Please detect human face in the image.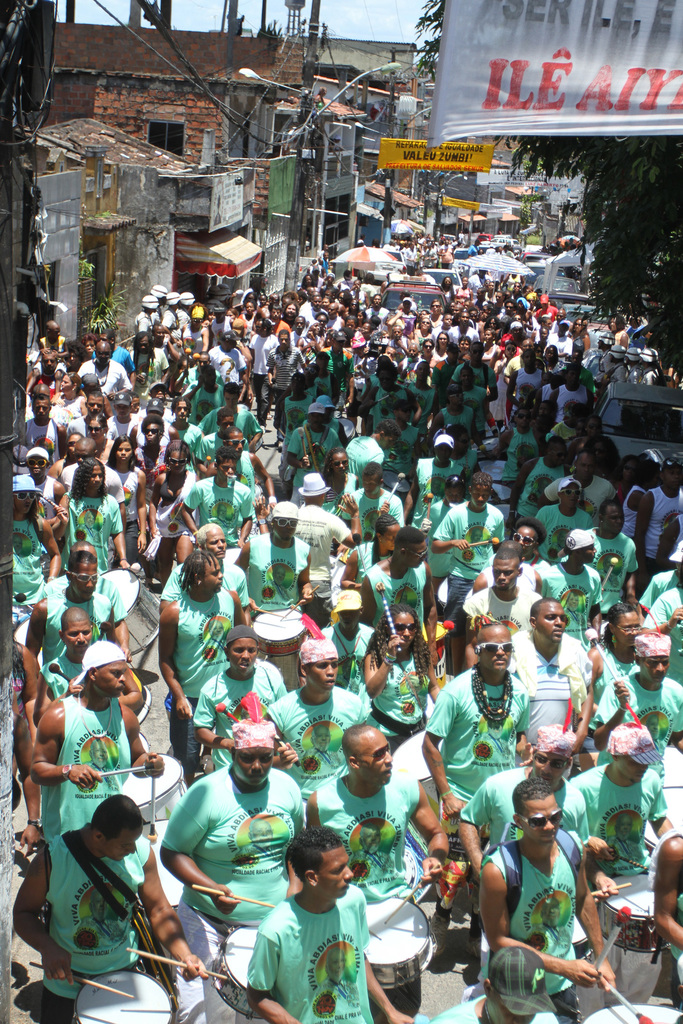
rect(538, 600, 566, 641).
